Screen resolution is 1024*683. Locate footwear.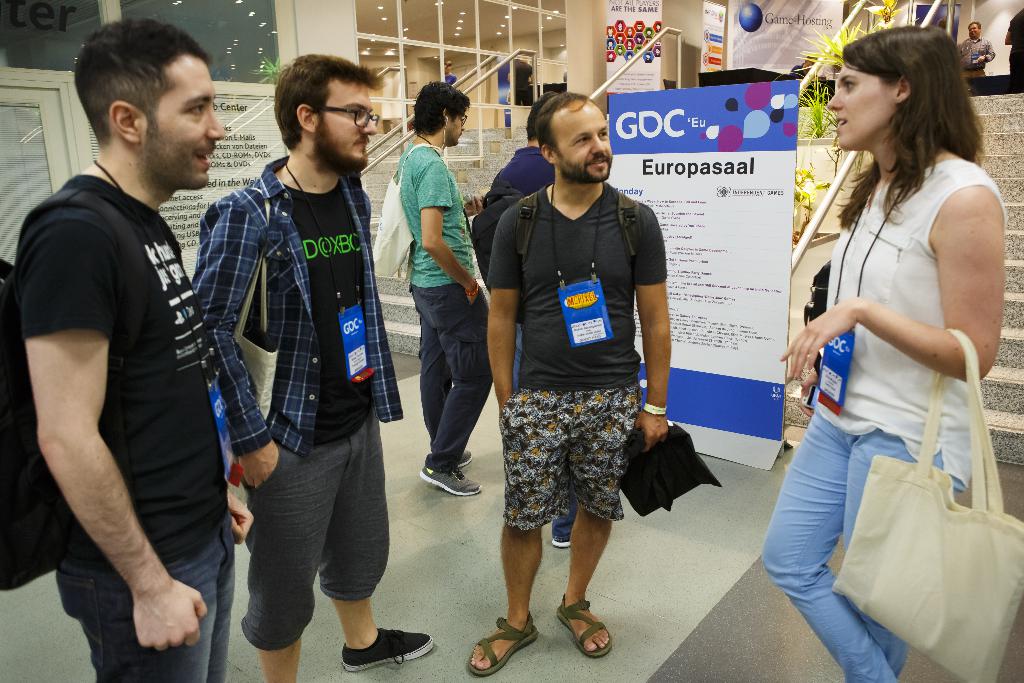
{"x1": 343, "y1": 625, "x2": 440, "y2": 670}.
